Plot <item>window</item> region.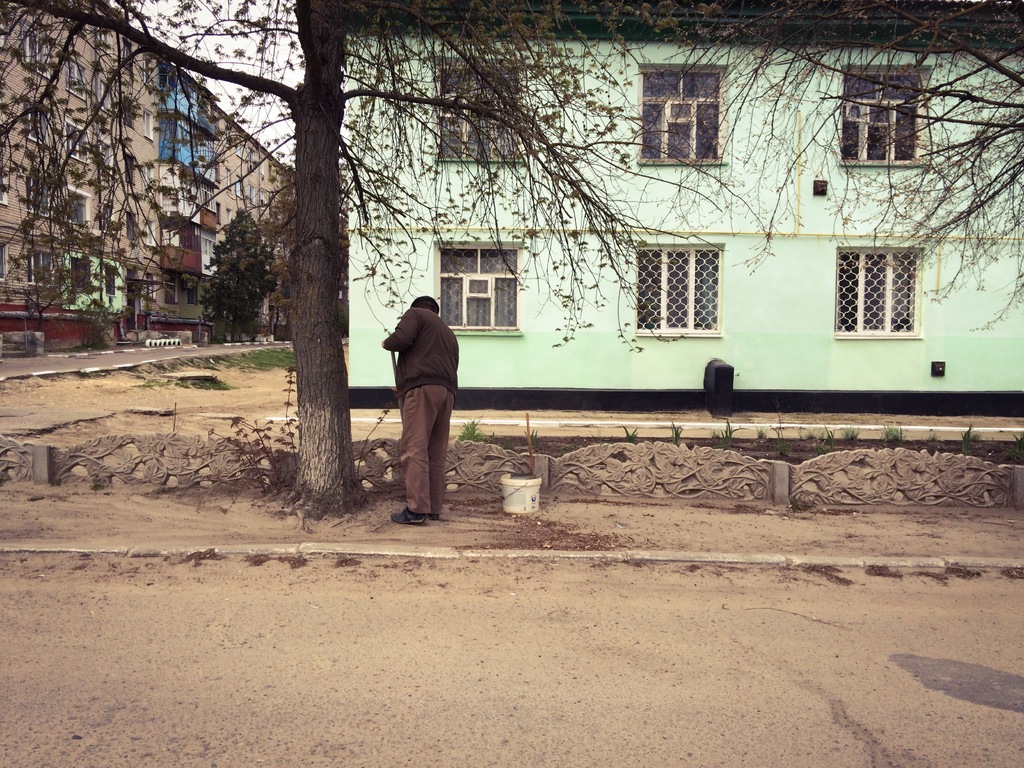
Plotted at (x1=262, y1=194, x2=267, y2=207).
